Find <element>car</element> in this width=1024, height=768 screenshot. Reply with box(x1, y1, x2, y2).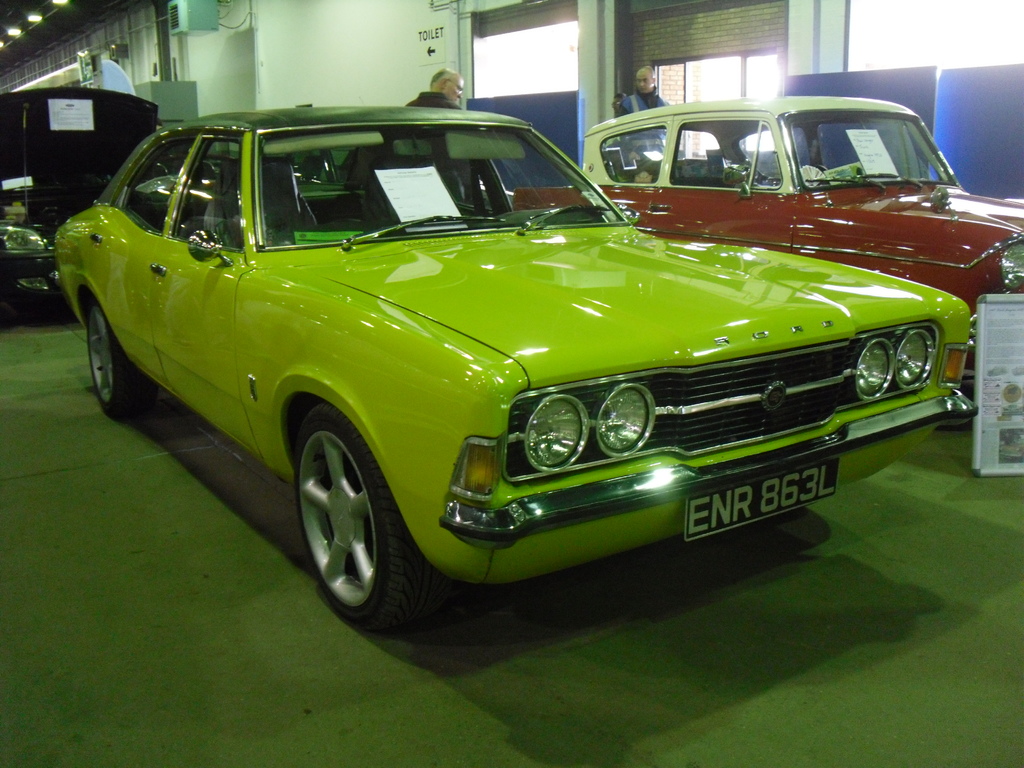
box(0, 93, 83, 331).
